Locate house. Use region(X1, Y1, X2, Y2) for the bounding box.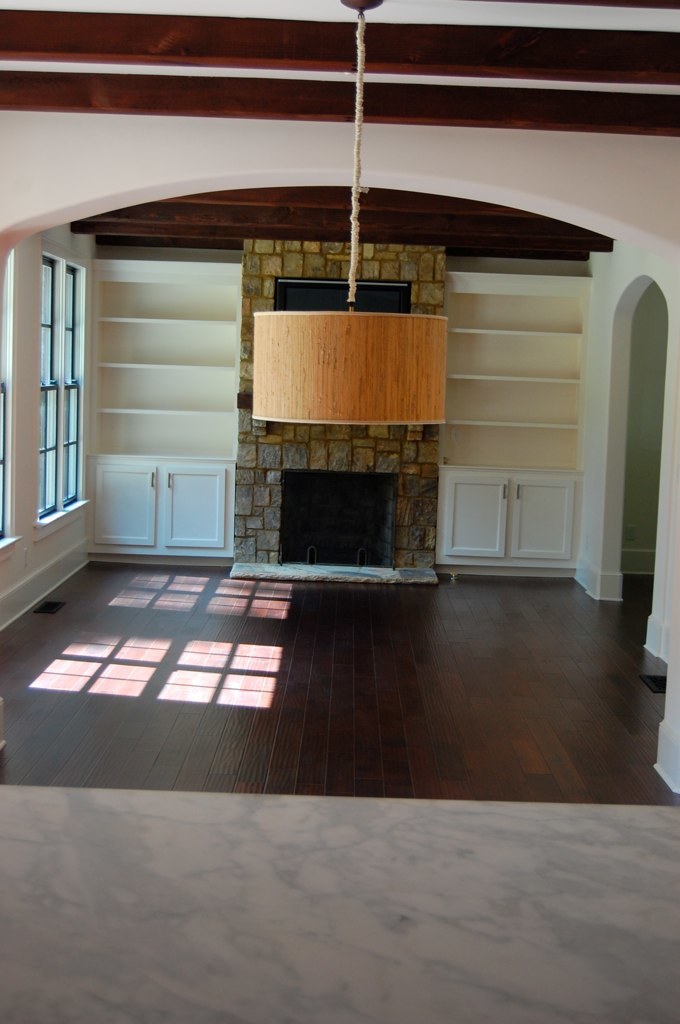
region(0, 0, 679, 1023).
